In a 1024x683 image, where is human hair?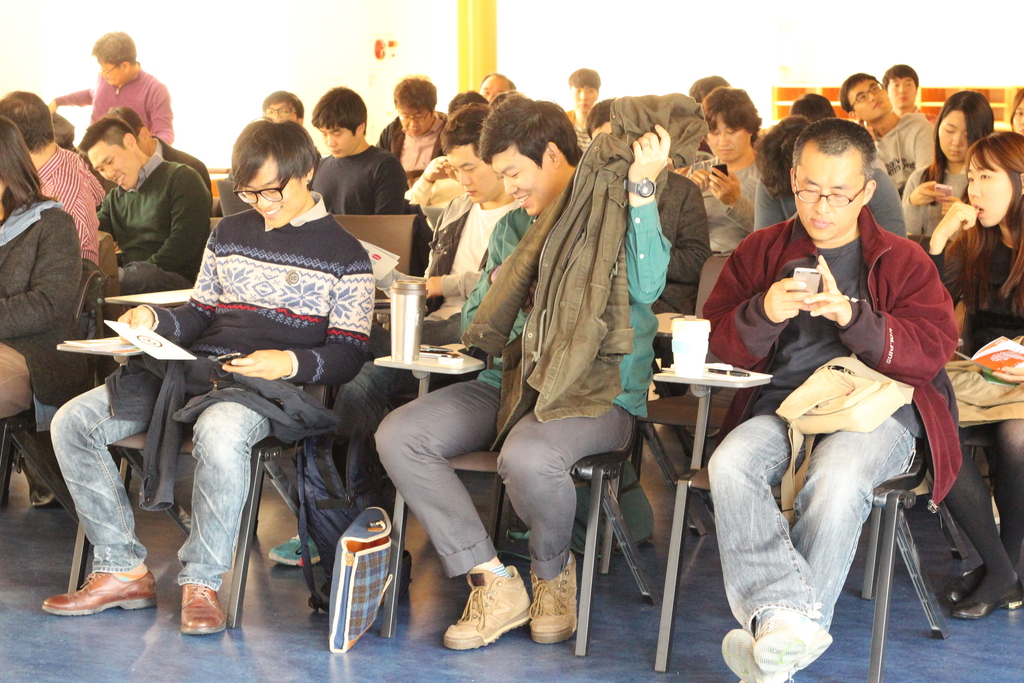
[80,121,134,154].
